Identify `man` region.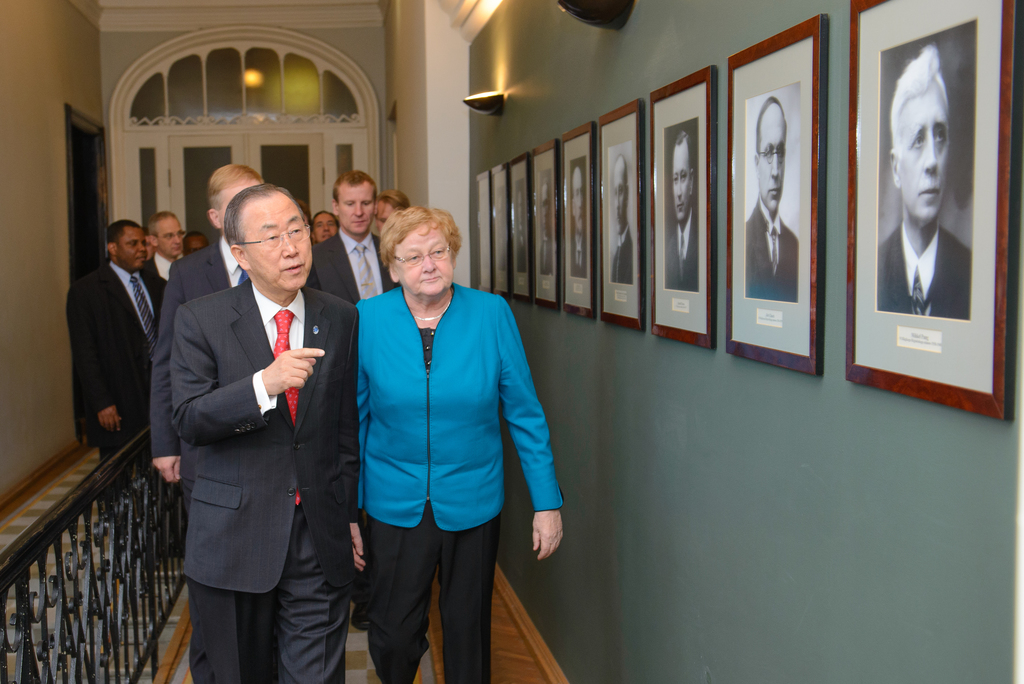
Region: left=661, top=130, right=698, bottom=290.
